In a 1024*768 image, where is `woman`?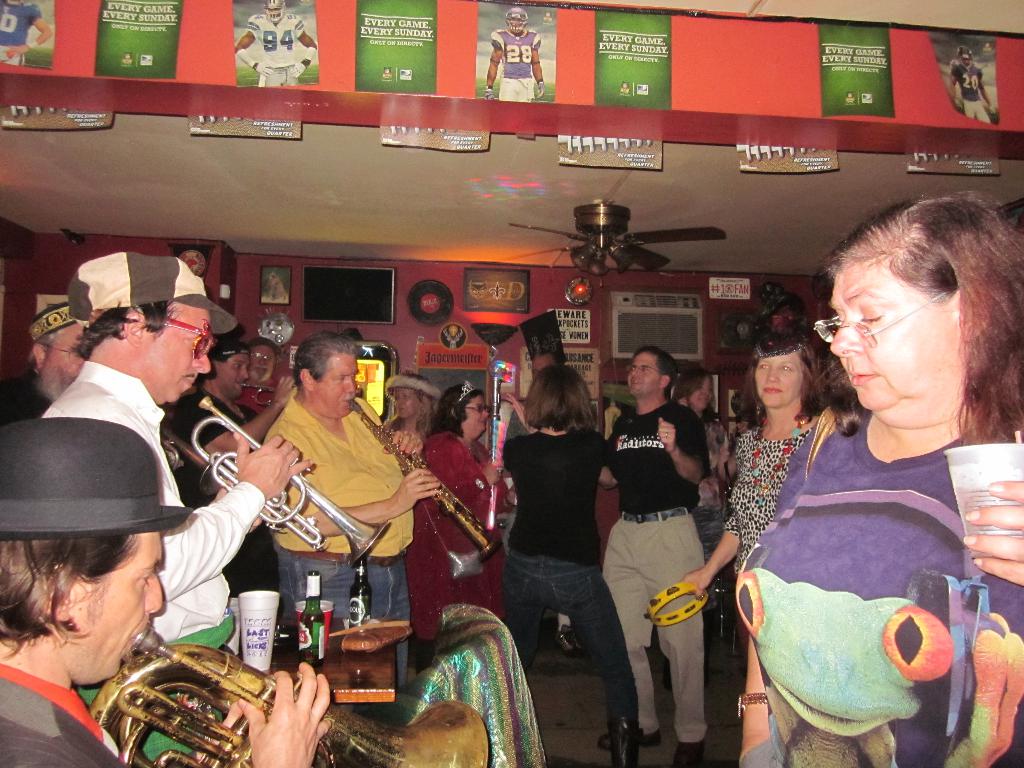
left=381, top=371, right=448, bottom=444.
